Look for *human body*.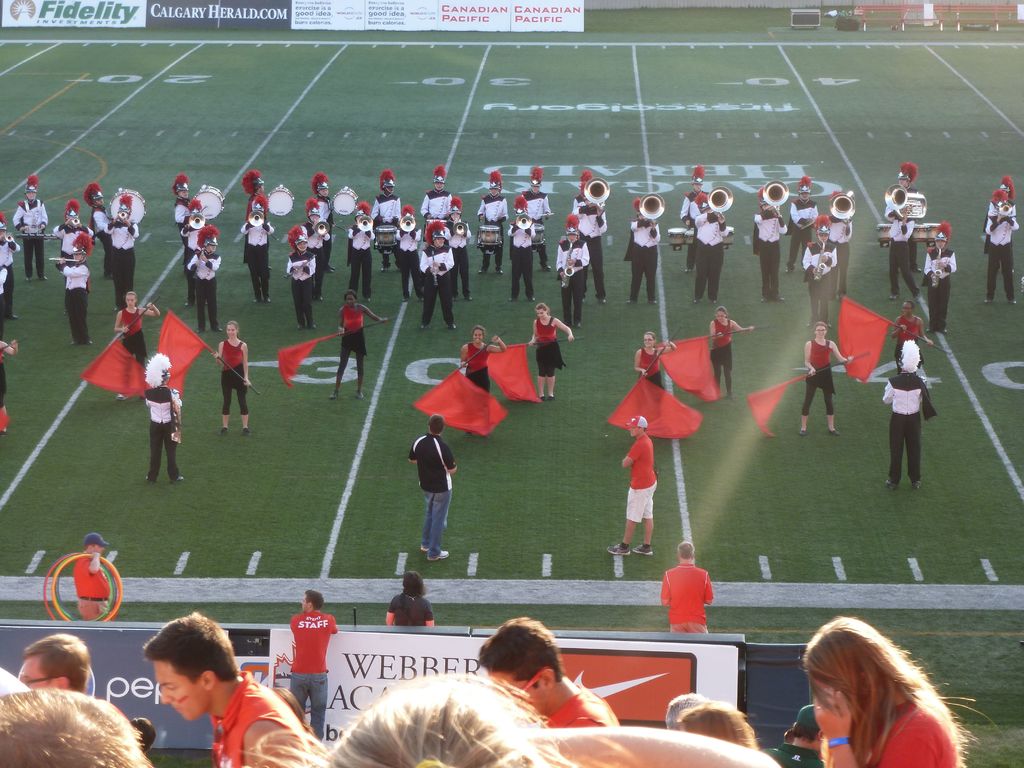
Found: l=883, t=338, r=923, b=490.
